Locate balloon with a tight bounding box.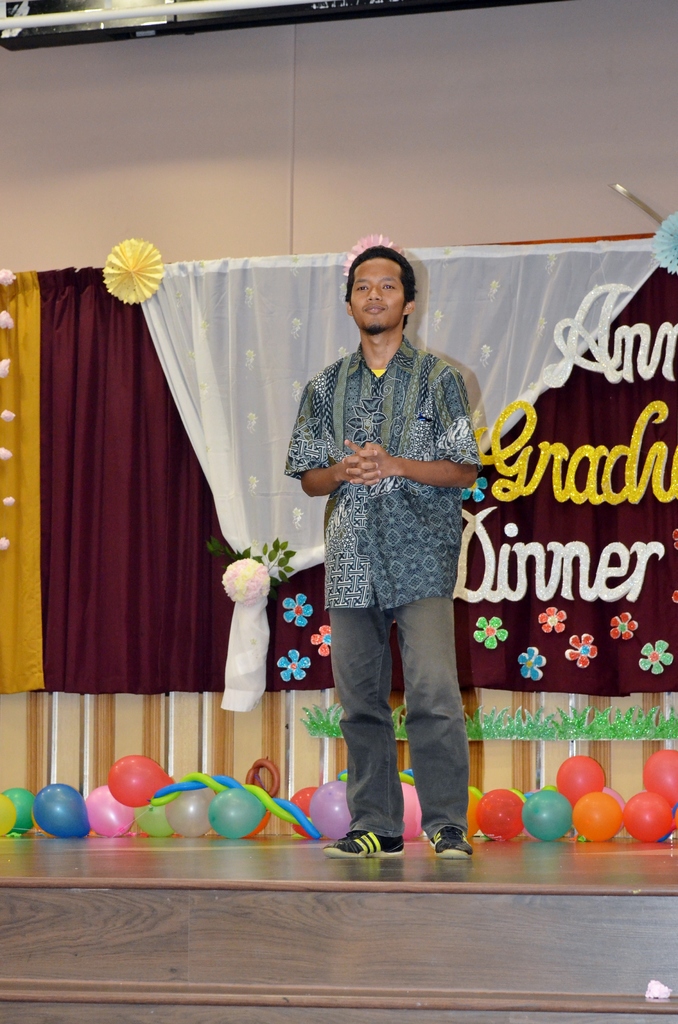
region(131, 790, 178, 836).
